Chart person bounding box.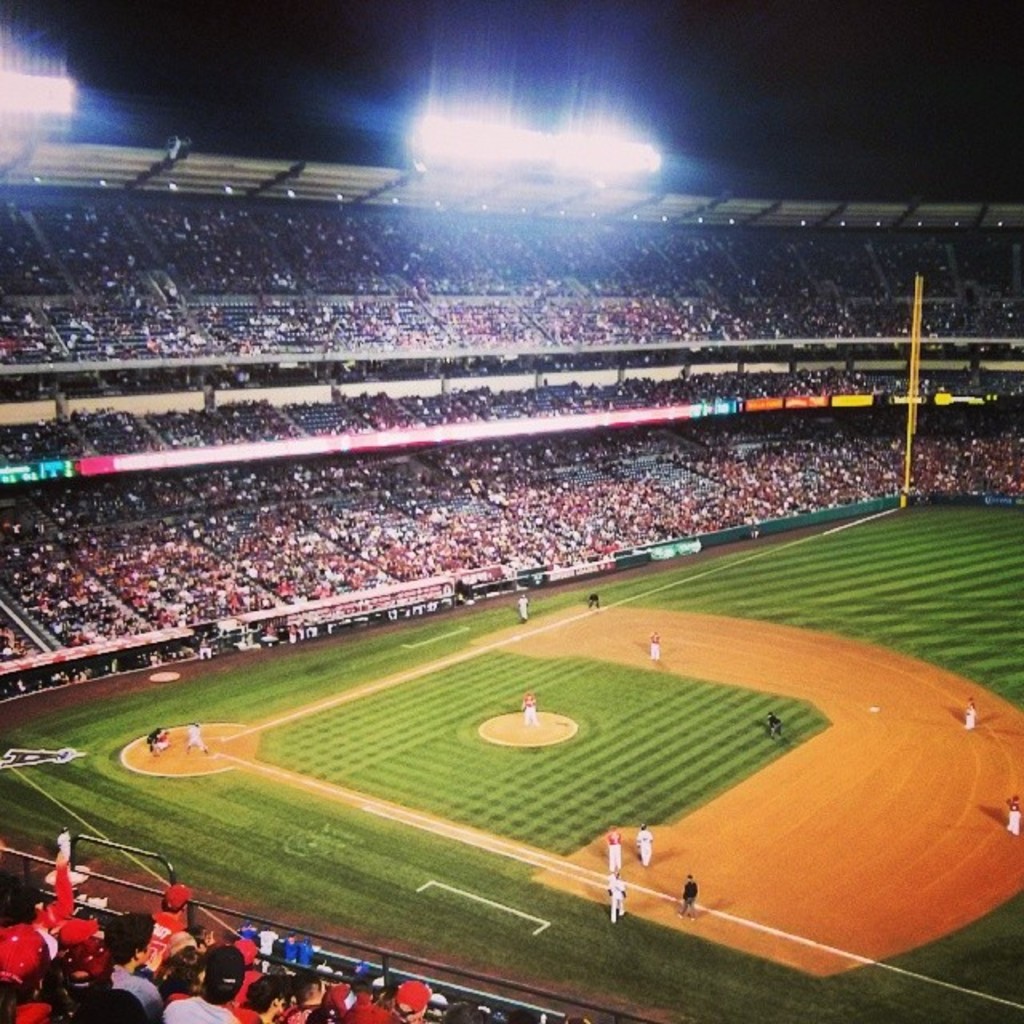
Charted: l=187, t=720, r=211, b=754.
